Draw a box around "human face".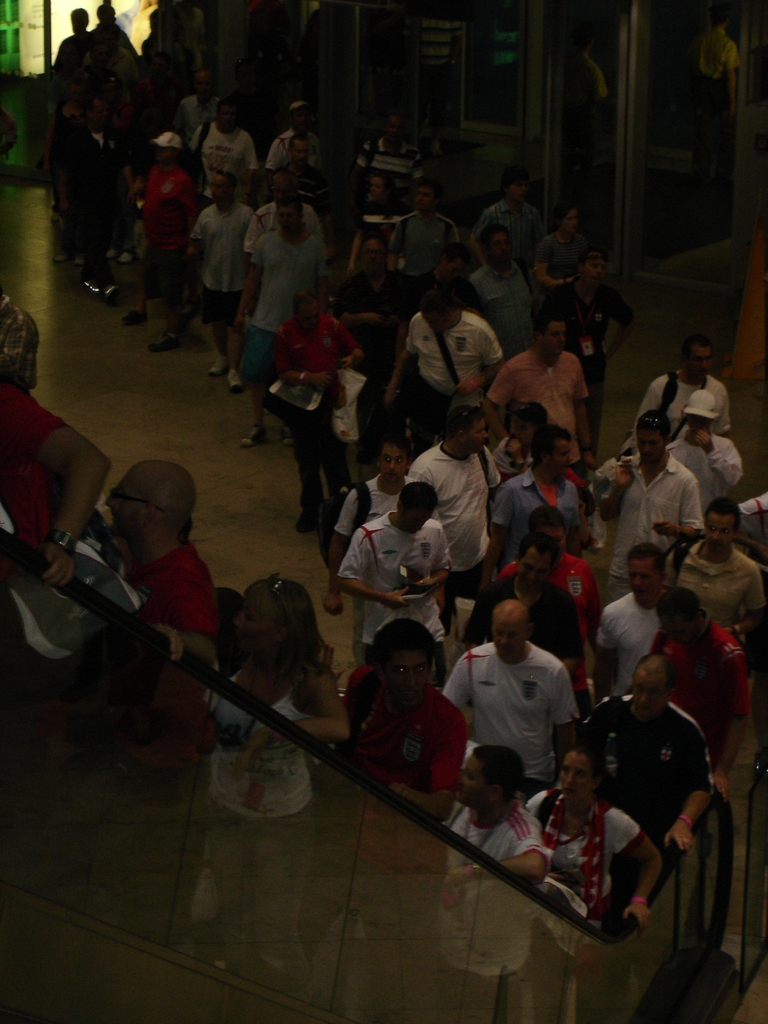
[left=467, top=420, right=490, bottom=455].
